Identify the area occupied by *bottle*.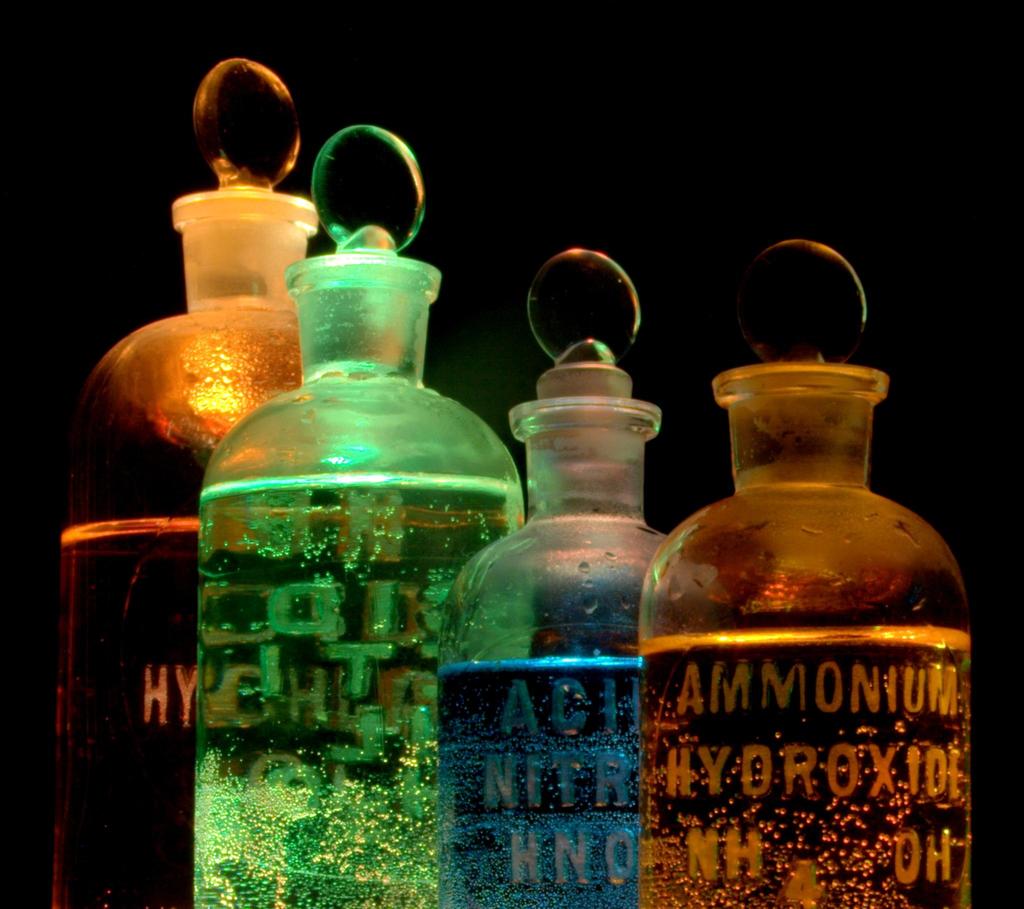
Area: [435, 236, 692, 908].
